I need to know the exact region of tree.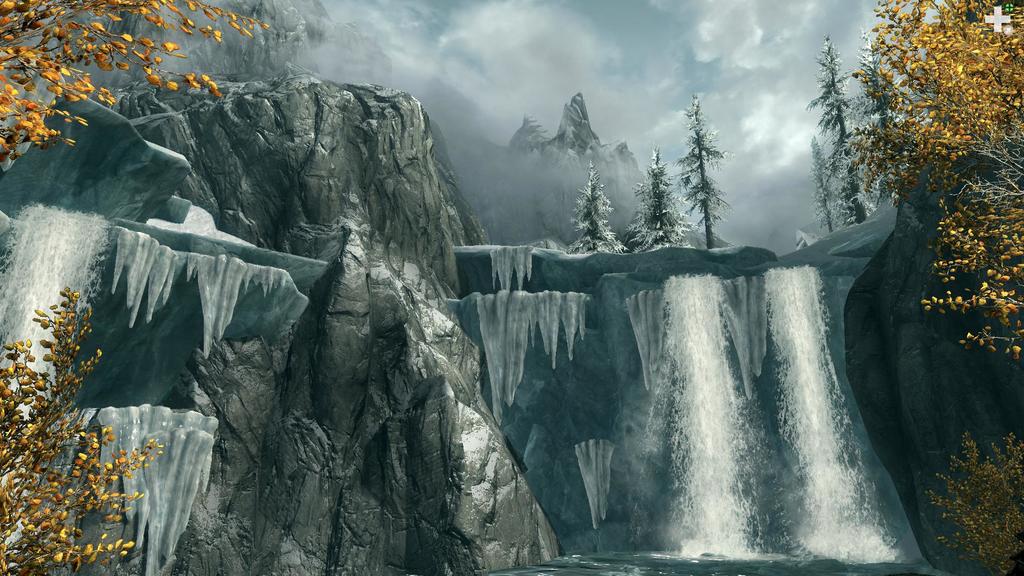
Region: detection(850, 0, 1023, 359).
